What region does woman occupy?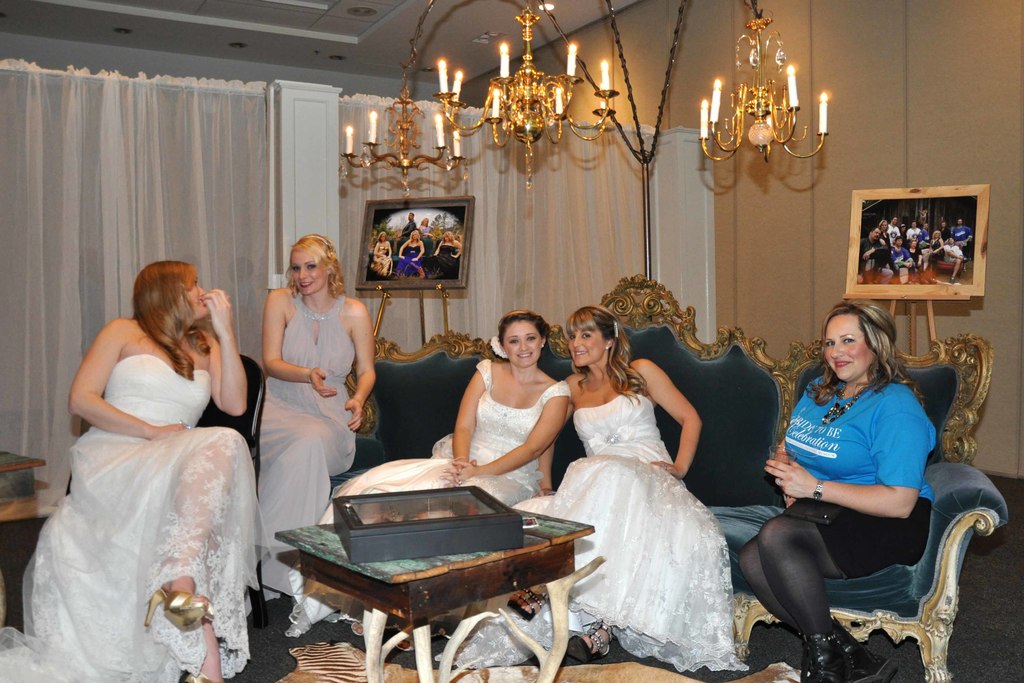
(740,292,930,682).
